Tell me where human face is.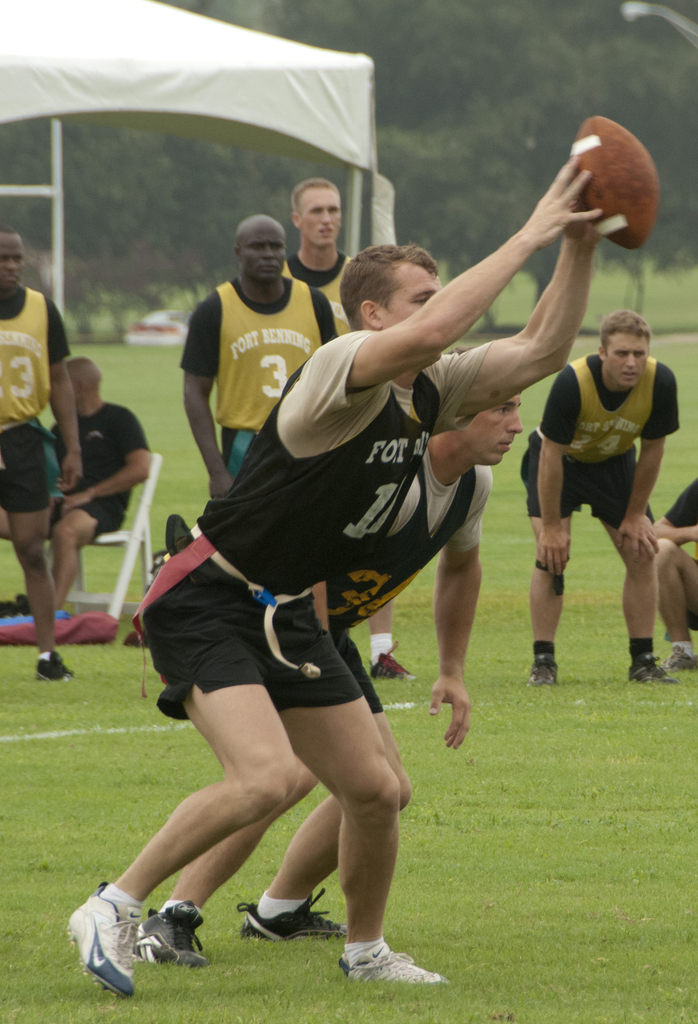
human face is at locate(605, 335, 649, 389).
